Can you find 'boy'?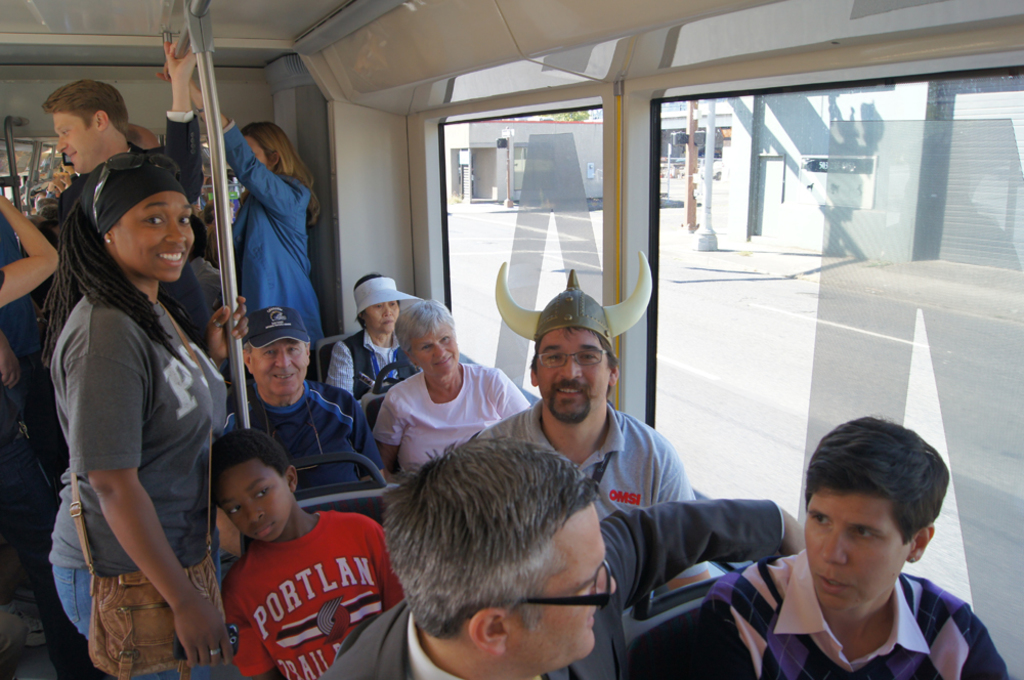
Yes, bounding box: (left=203, top=420, right=404, bottom=679).
